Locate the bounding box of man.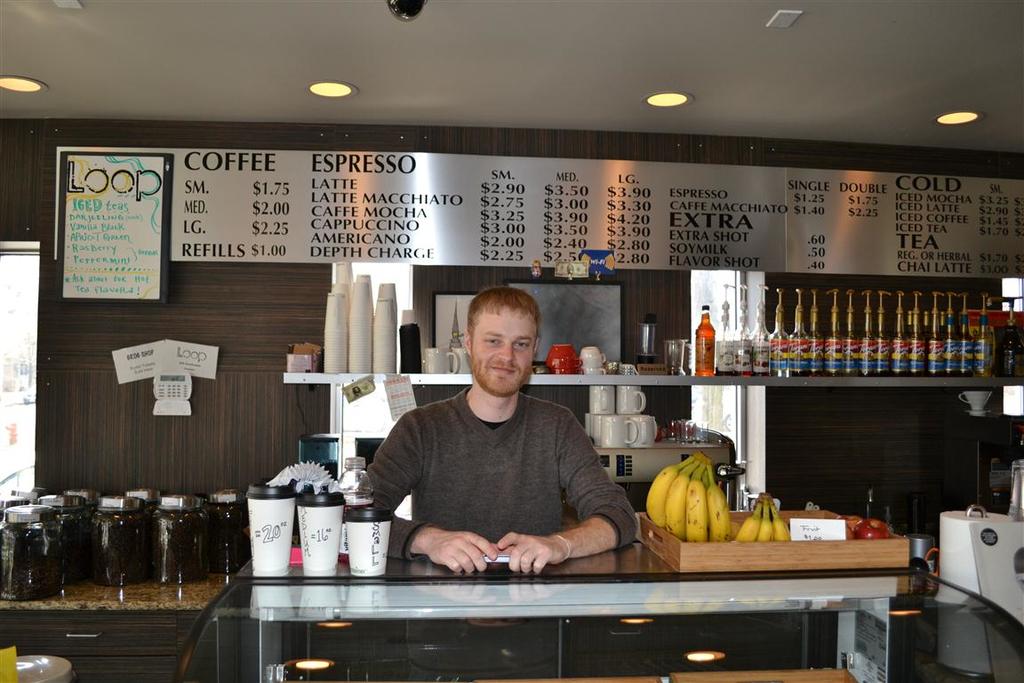
Bounding box: pyautogui.locateOnScreen(347, 316, 658, 587).
